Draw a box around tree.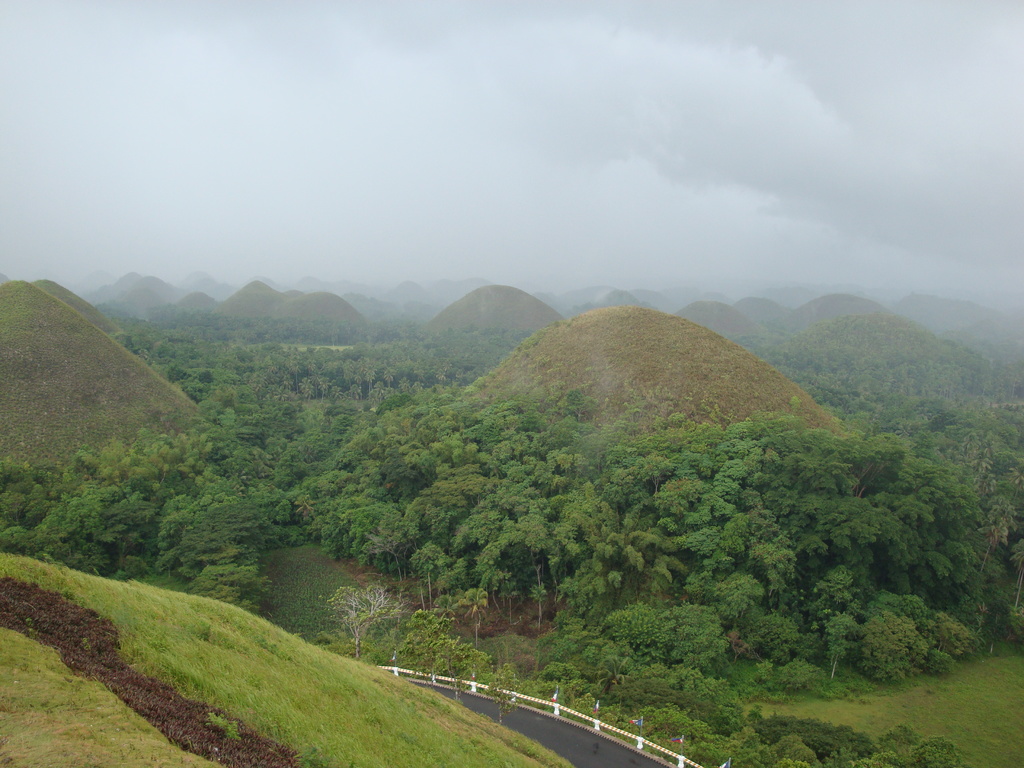
BBox(876, 723, 926, 767).
